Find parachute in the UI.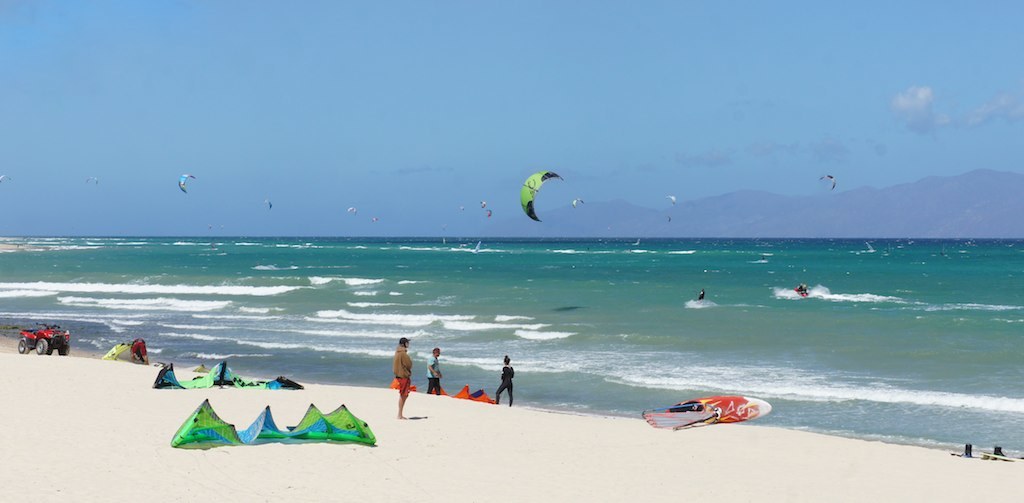
UI element at (left=151, top=359, right=302, bottom=387).
